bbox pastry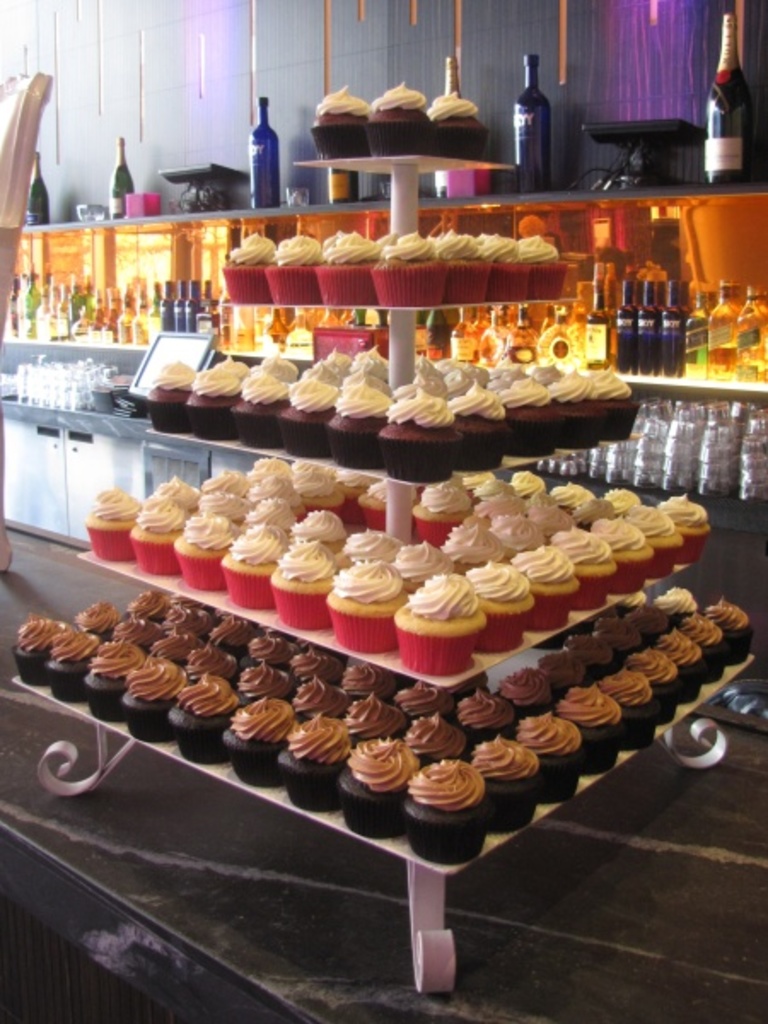
410, 717, 476, 768
